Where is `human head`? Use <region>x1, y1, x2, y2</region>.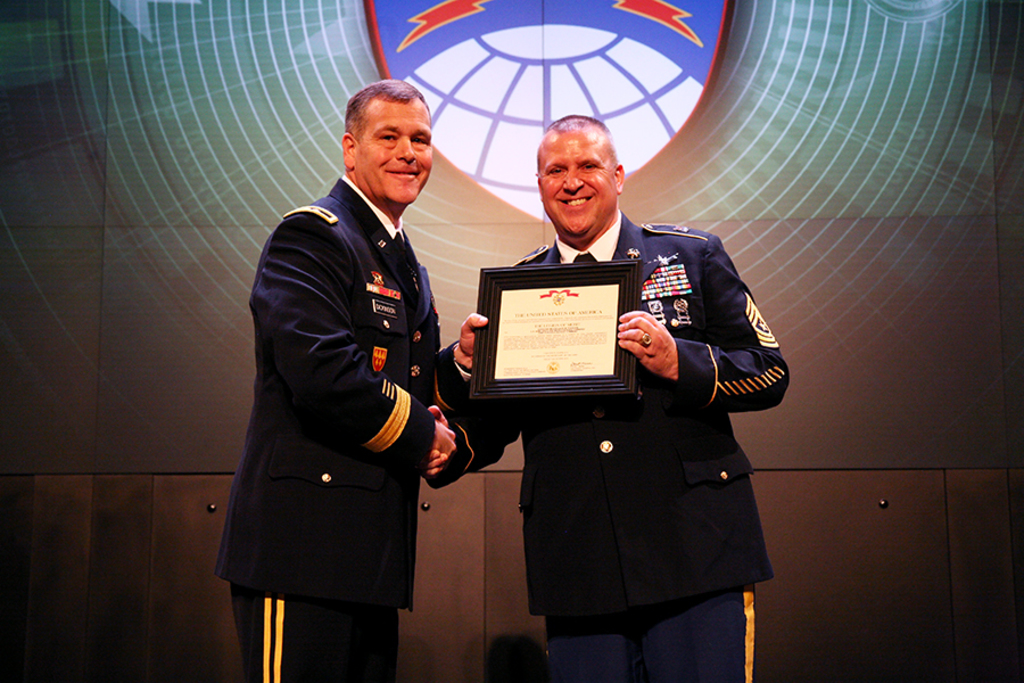
<region>530, 112, 621, 240</region>.
